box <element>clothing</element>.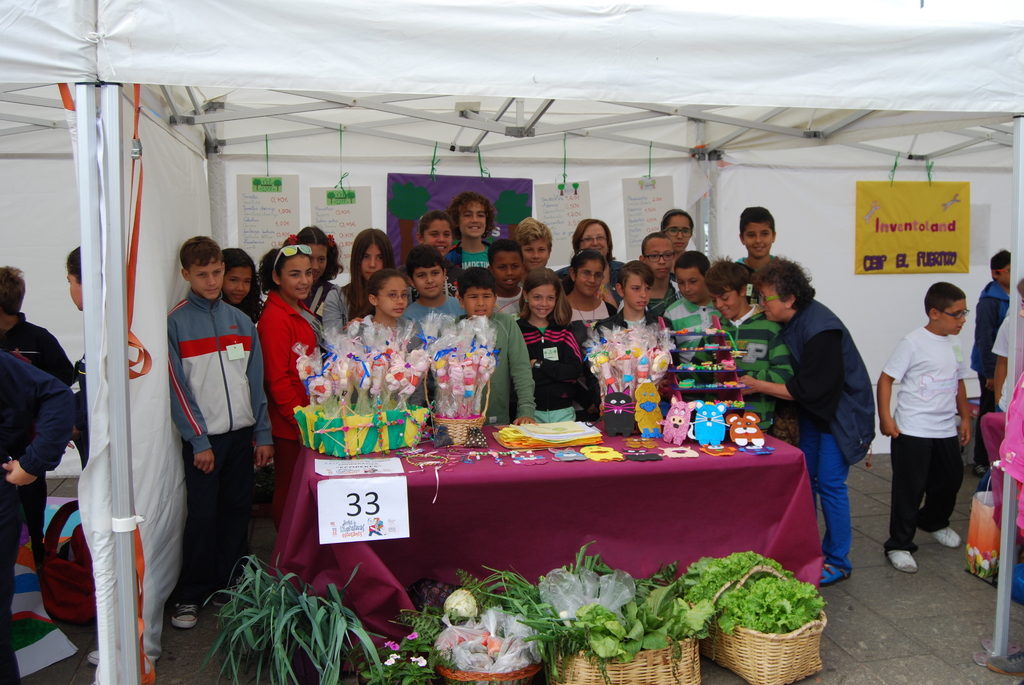
{"left": 304, "top": 277, "right": 330, "bottom": 312}.
